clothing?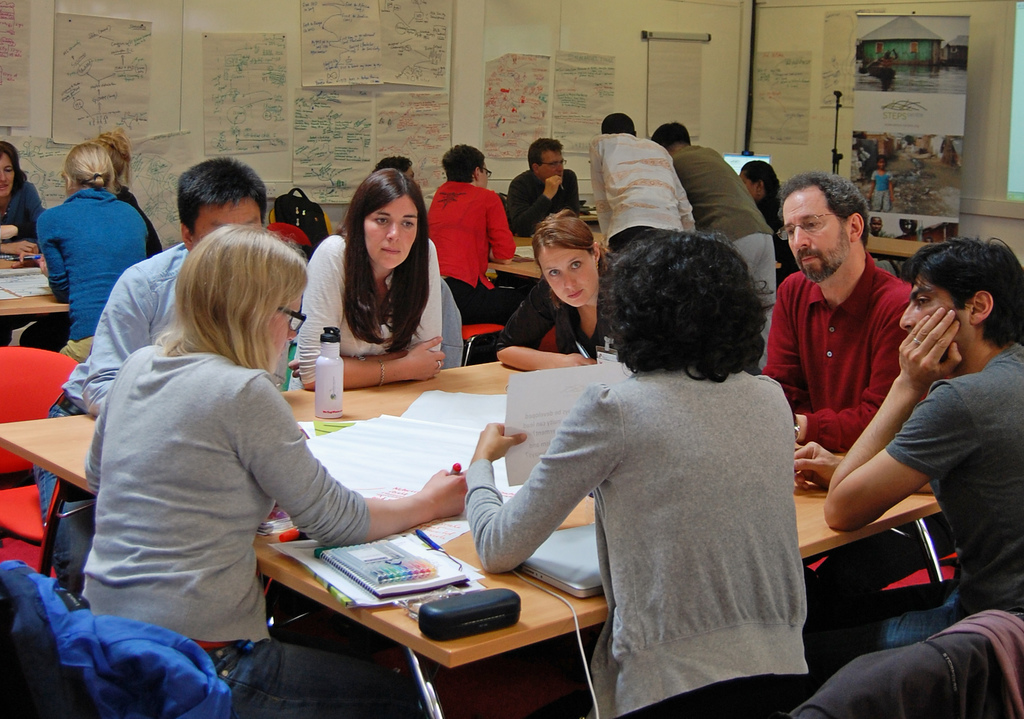
755:248:911:446
